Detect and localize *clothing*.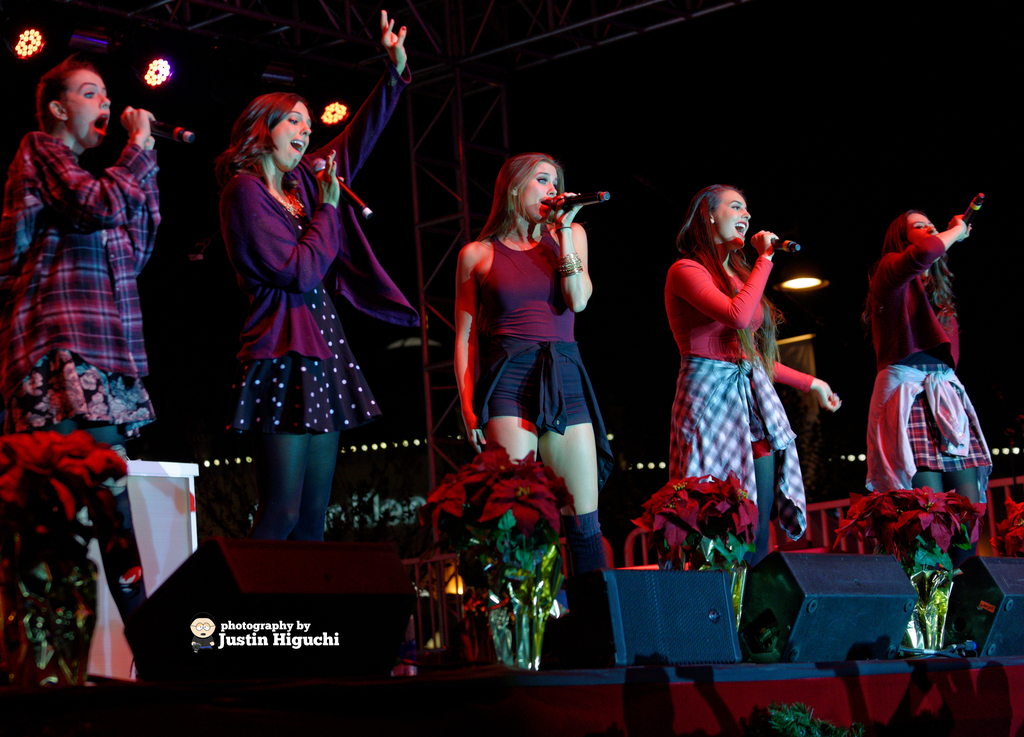
Localized at bbox(205, 138, 372, 463).
